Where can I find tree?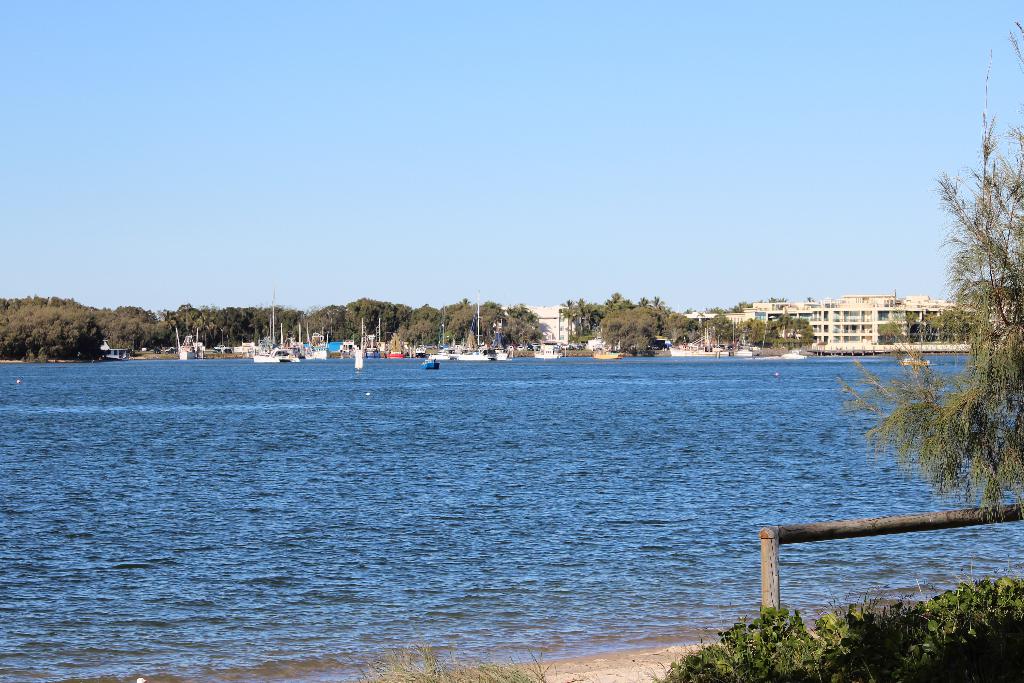
You can find it at box(316, 298, 363, 343).
